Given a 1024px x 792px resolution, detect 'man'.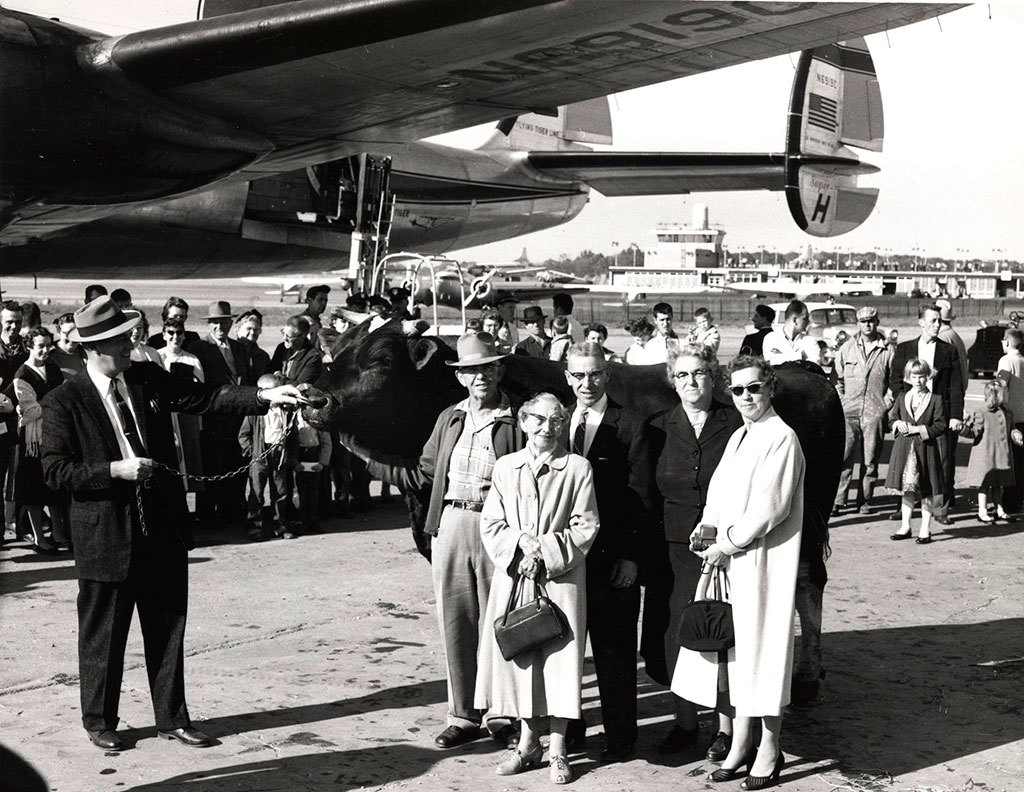
bbox=(339, 329, 536, 749).
